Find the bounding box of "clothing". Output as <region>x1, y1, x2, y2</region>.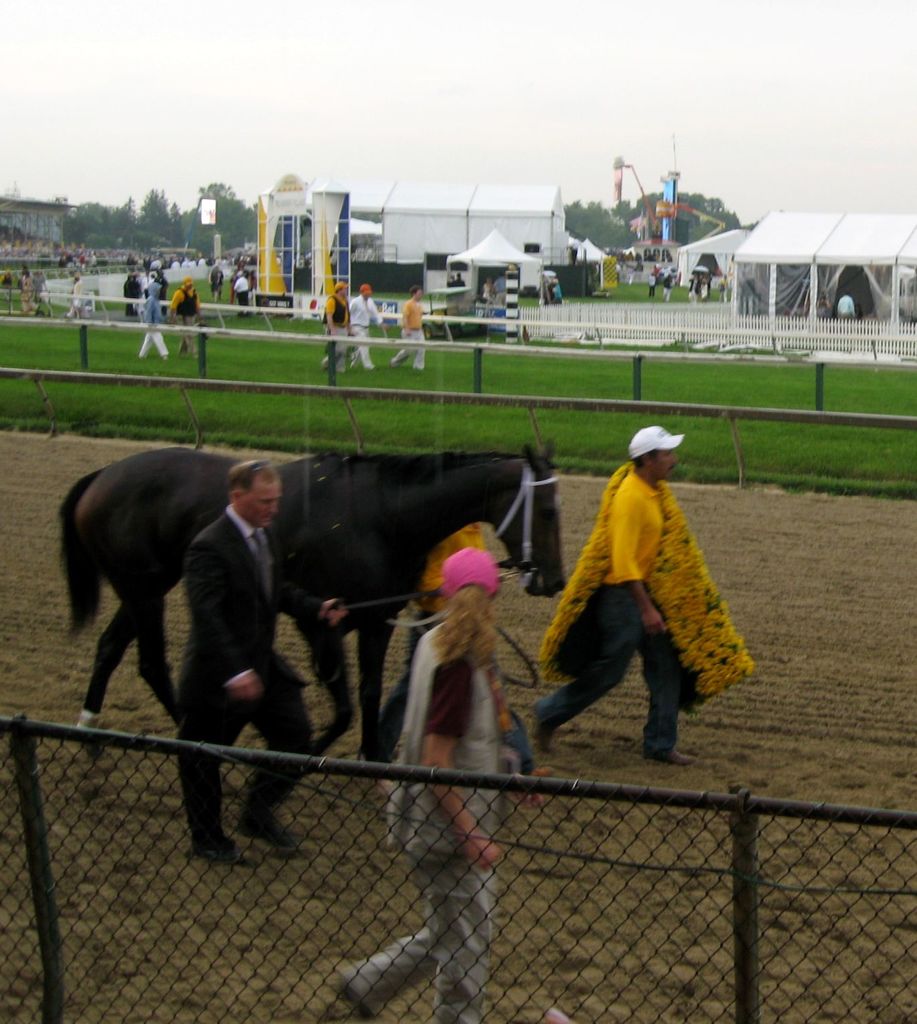
<region>540, 466, 677, 757</region>.
